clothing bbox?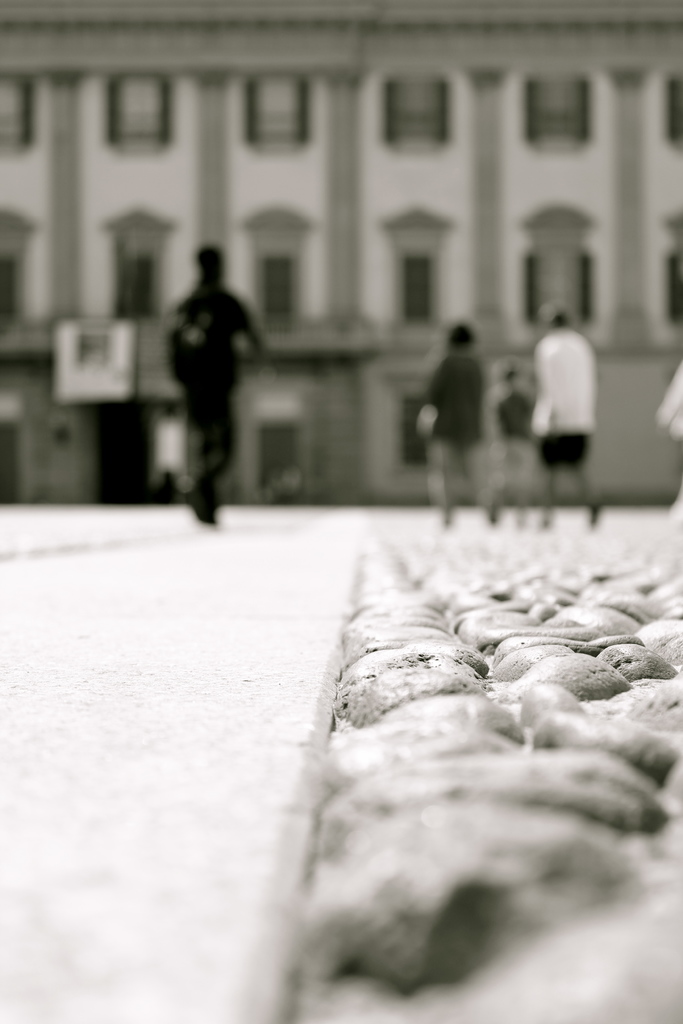
region(166, 243, 267, 507)
